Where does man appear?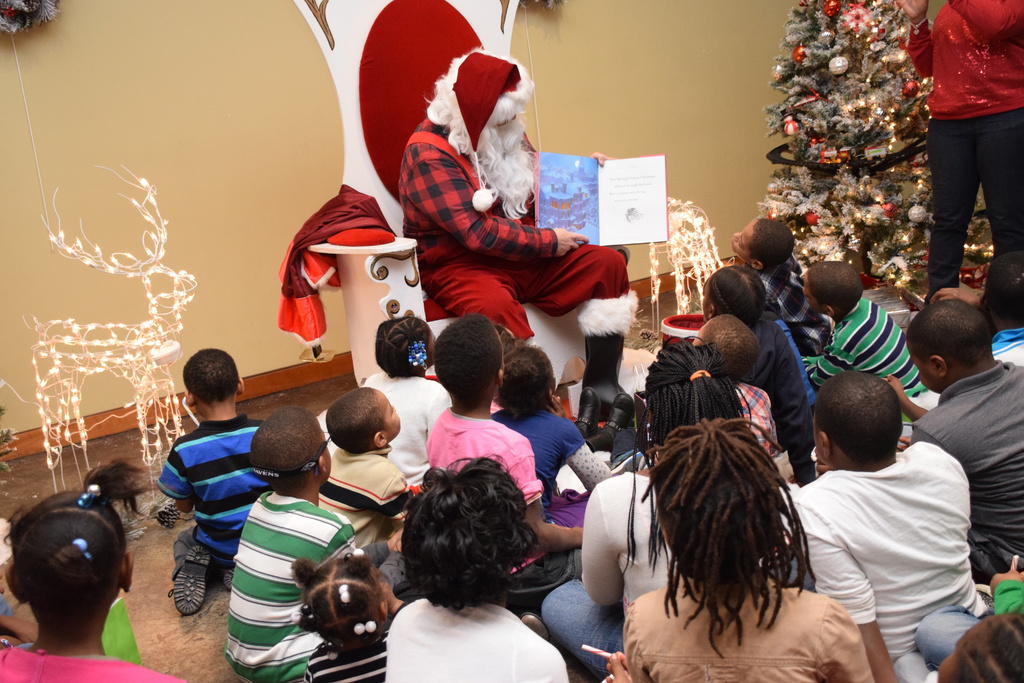
Appears at 397/47/639/429.
